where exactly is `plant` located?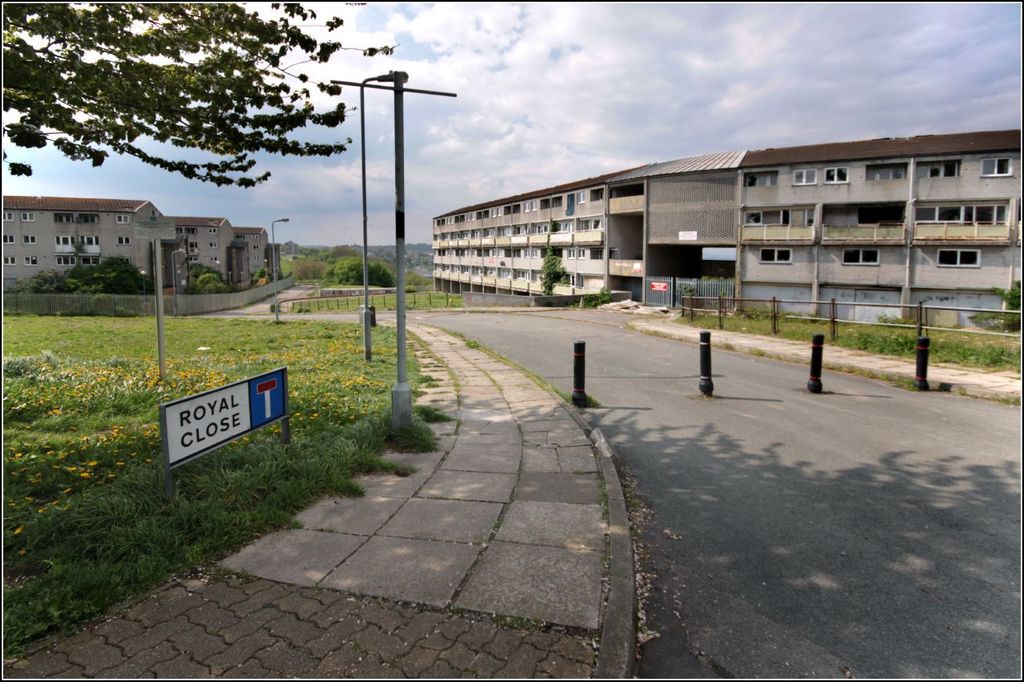
Its bounding box is (622, 321, 635, 332).
